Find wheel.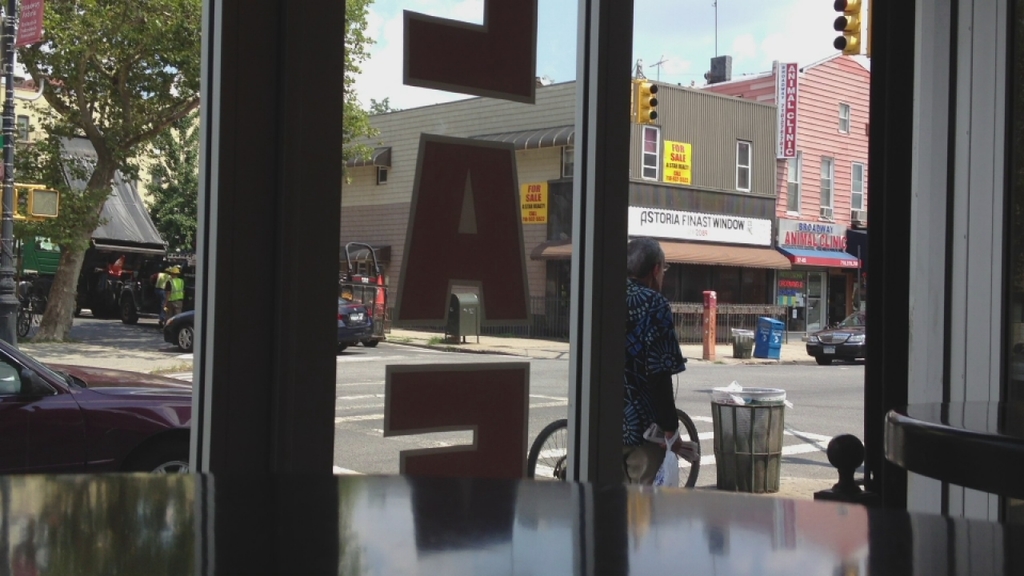
{"x1": 167, "y1": 322, "x2": 195, "y2": 353}.
